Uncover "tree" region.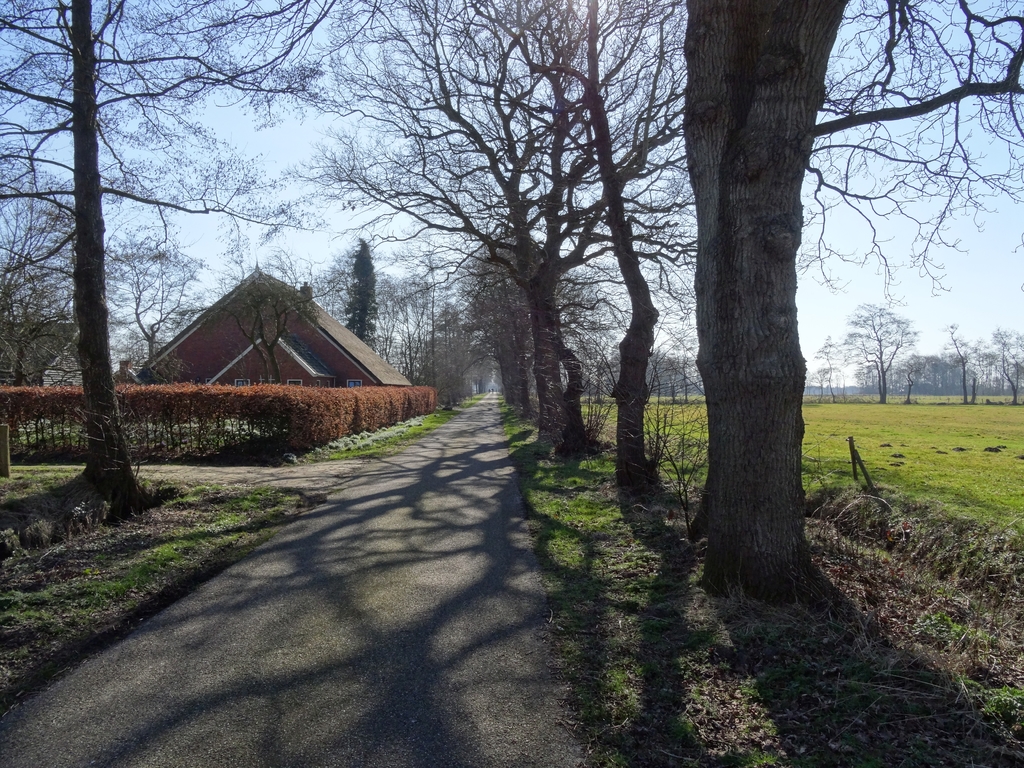
Uncovered: x1=479, y1=0, x2=701, y2=497.
